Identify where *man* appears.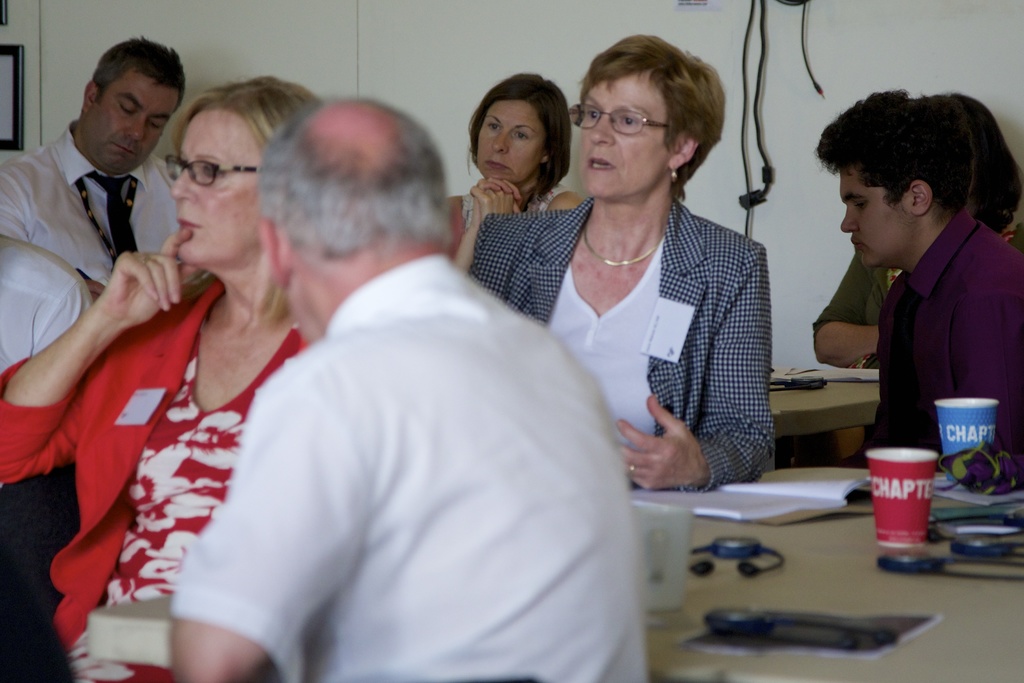
Appears at 0/32/186/287.
